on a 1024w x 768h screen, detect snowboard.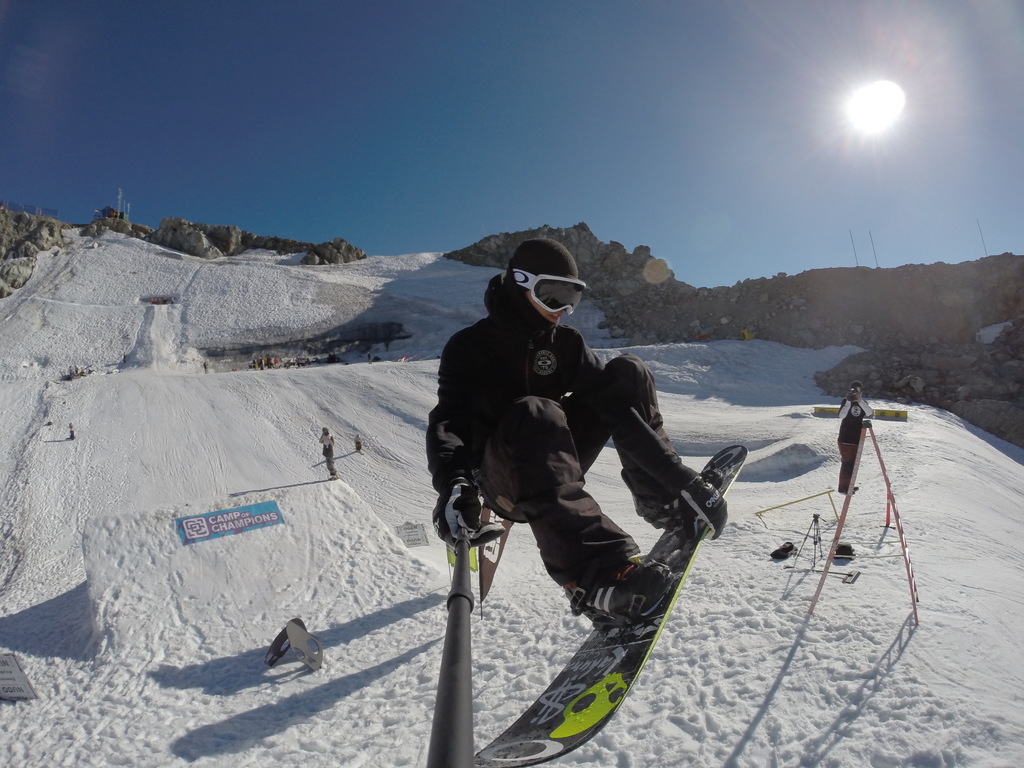
x1=476 y1=443 x2=748 y2=767.
